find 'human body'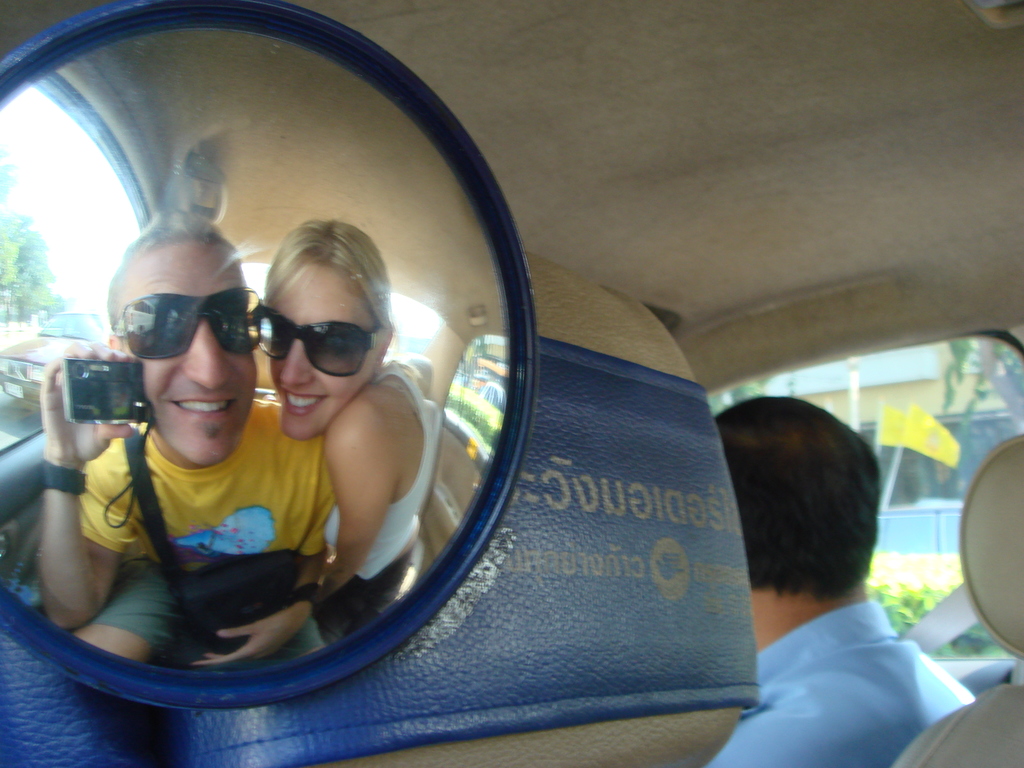
<bbox>714, 593, 984, 767</bbox>
